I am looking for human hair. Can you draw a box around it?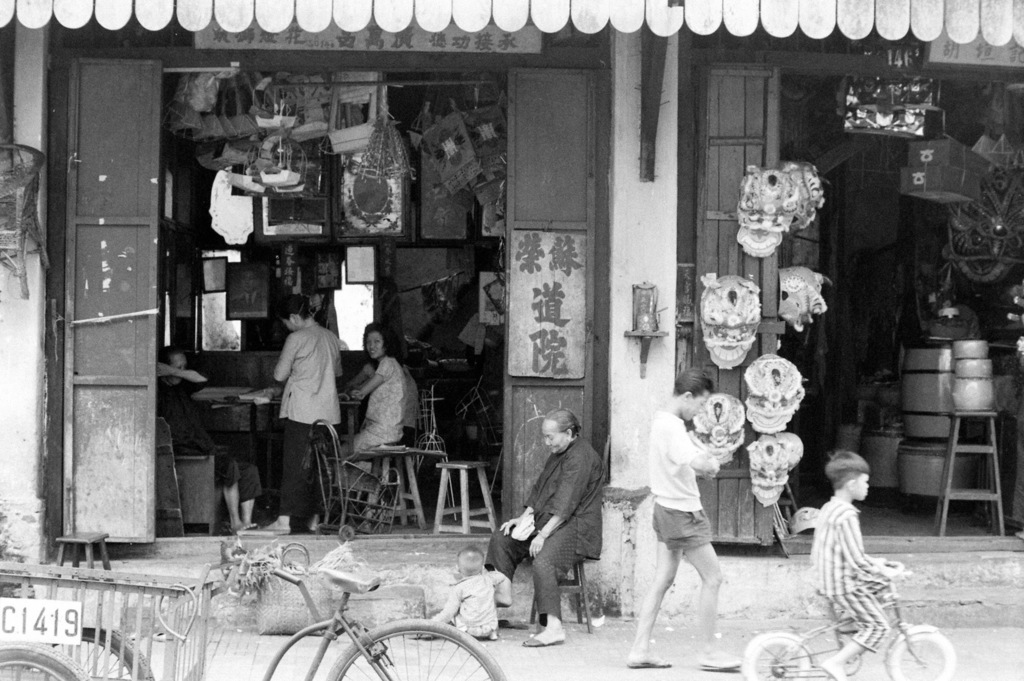
Sure, the bounding box is left=155, top=343, right=187, bottom=366.
